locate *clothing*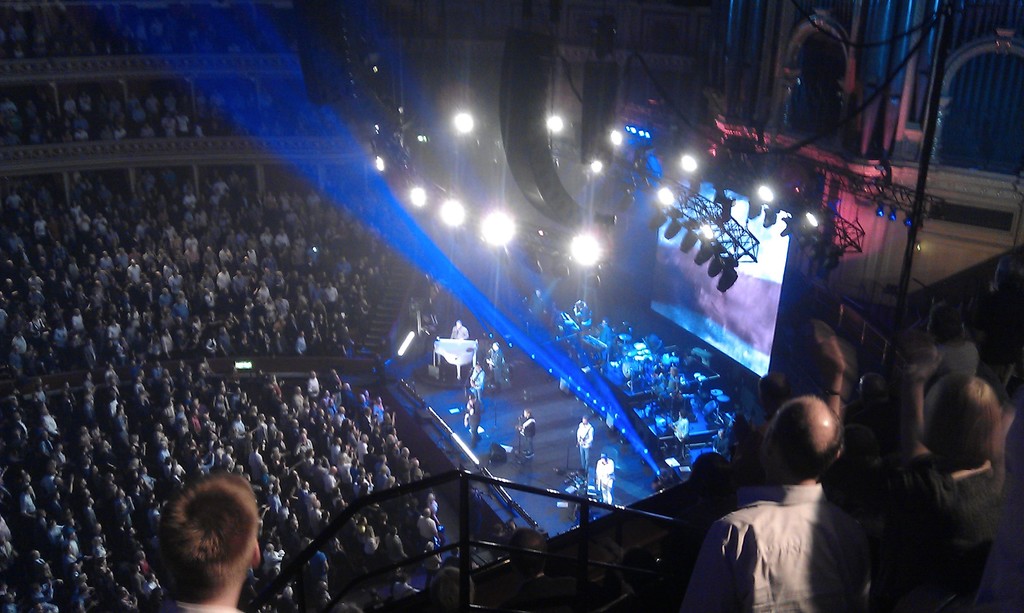
rect(158, 603, 242, 612)
